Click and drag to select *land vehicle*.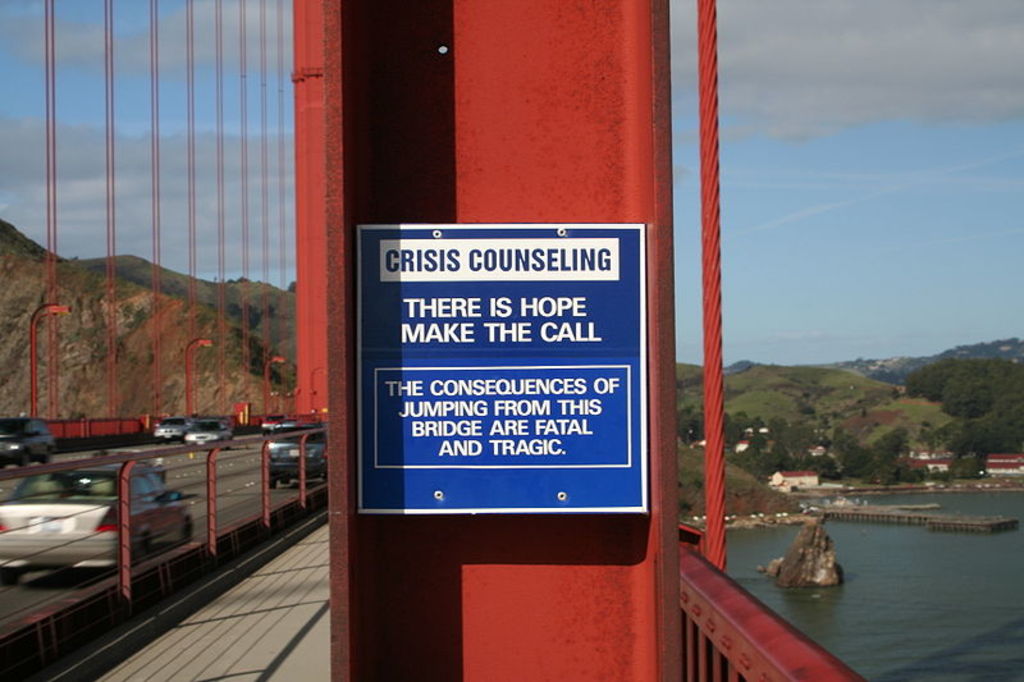
Selection: detection(179, 416, 234, 450).
